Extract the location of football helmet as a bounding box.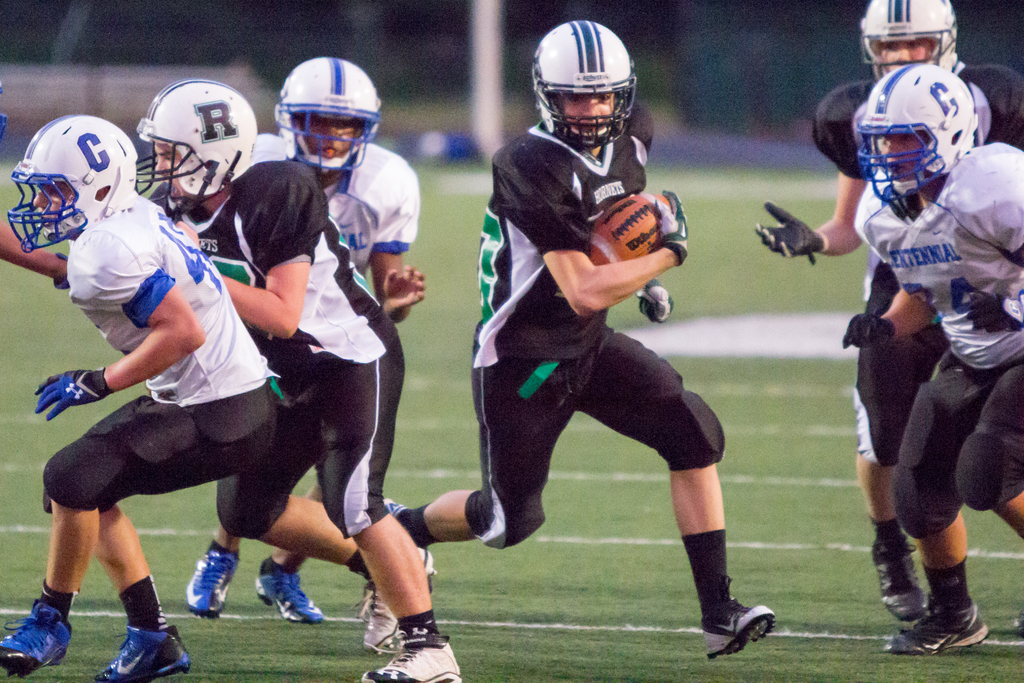
5:111:136:262.
